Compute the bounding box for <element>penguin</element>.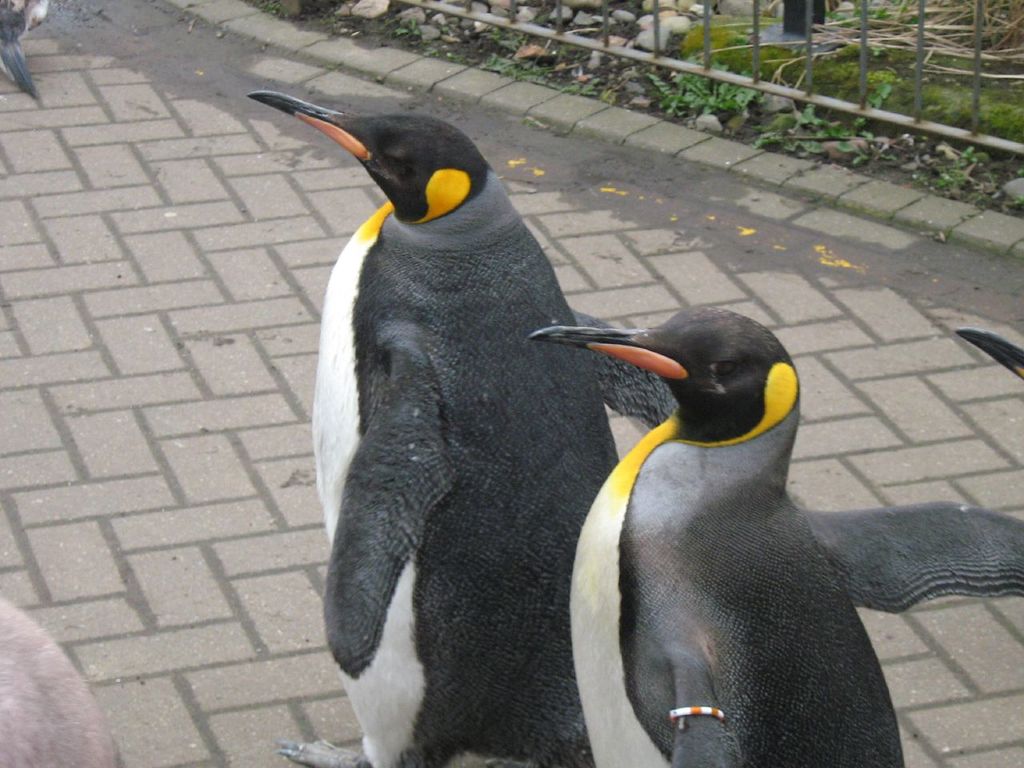
detection(246, 94, 616, 767).
